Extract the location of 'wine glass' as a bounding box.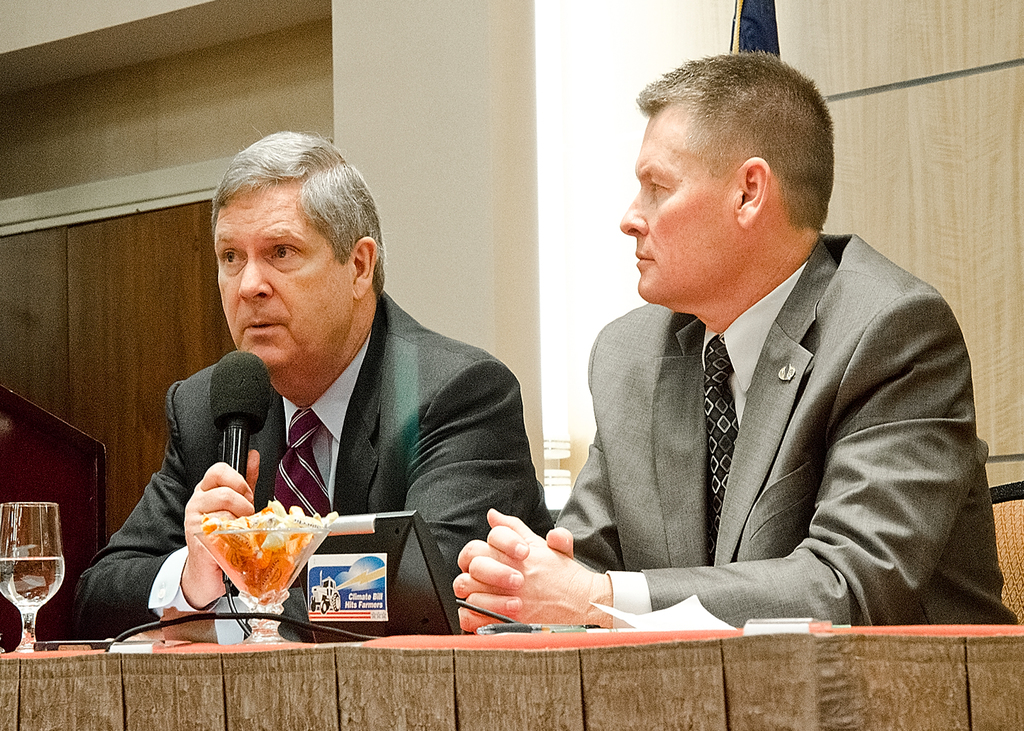
187:529:340:650.
